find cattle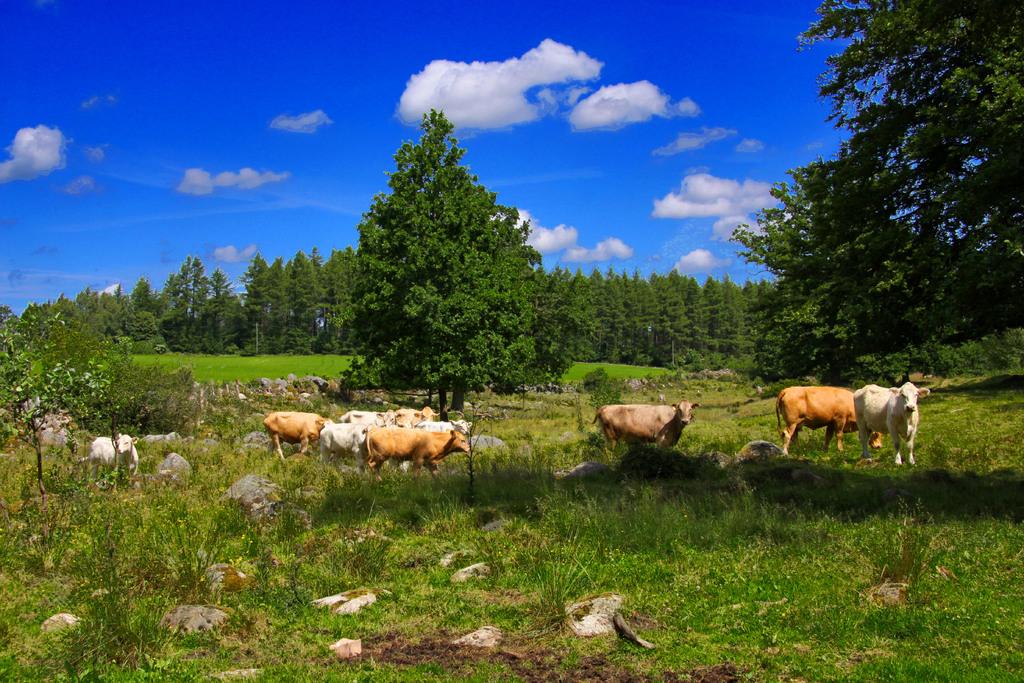
[x1=86, y1=438, x2=147, y2=466]
